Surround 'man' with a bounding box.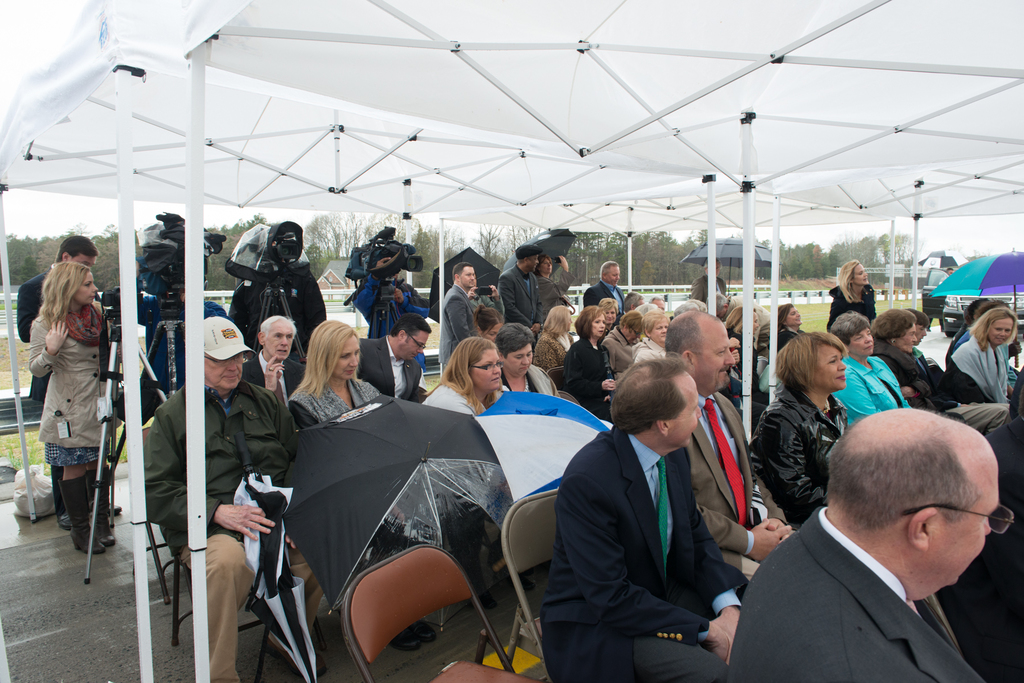
locate(656, 309, 803, 588).
